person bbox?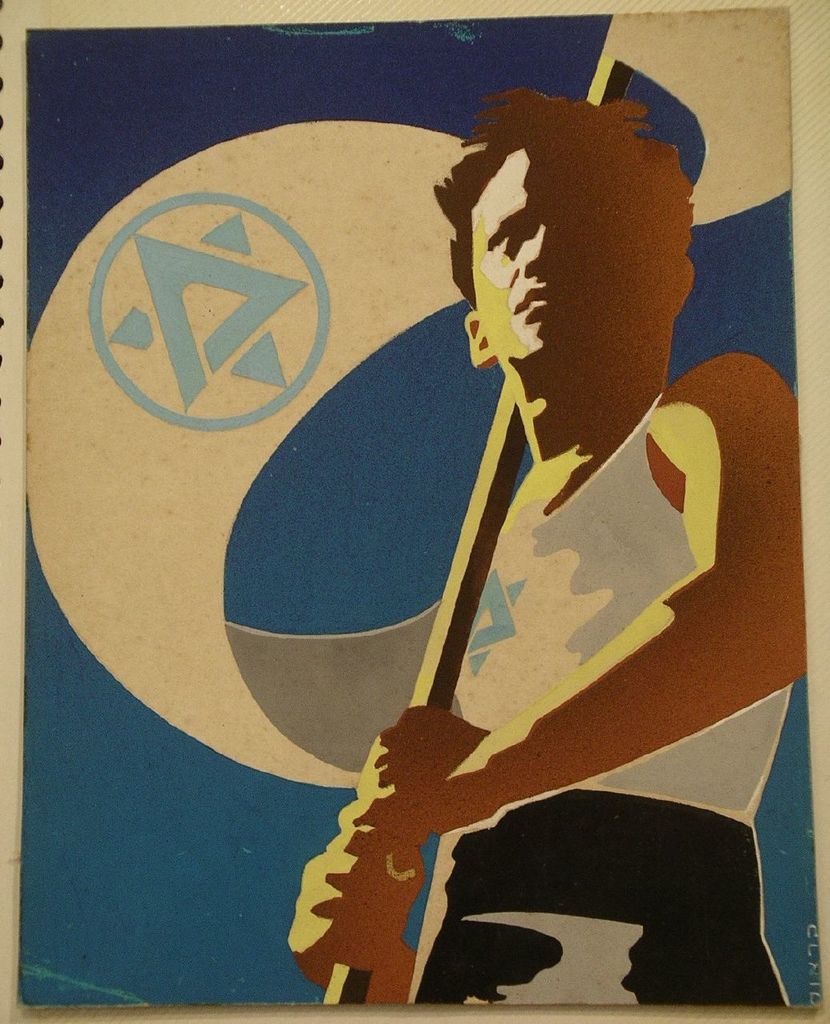
285,93,806,1004
